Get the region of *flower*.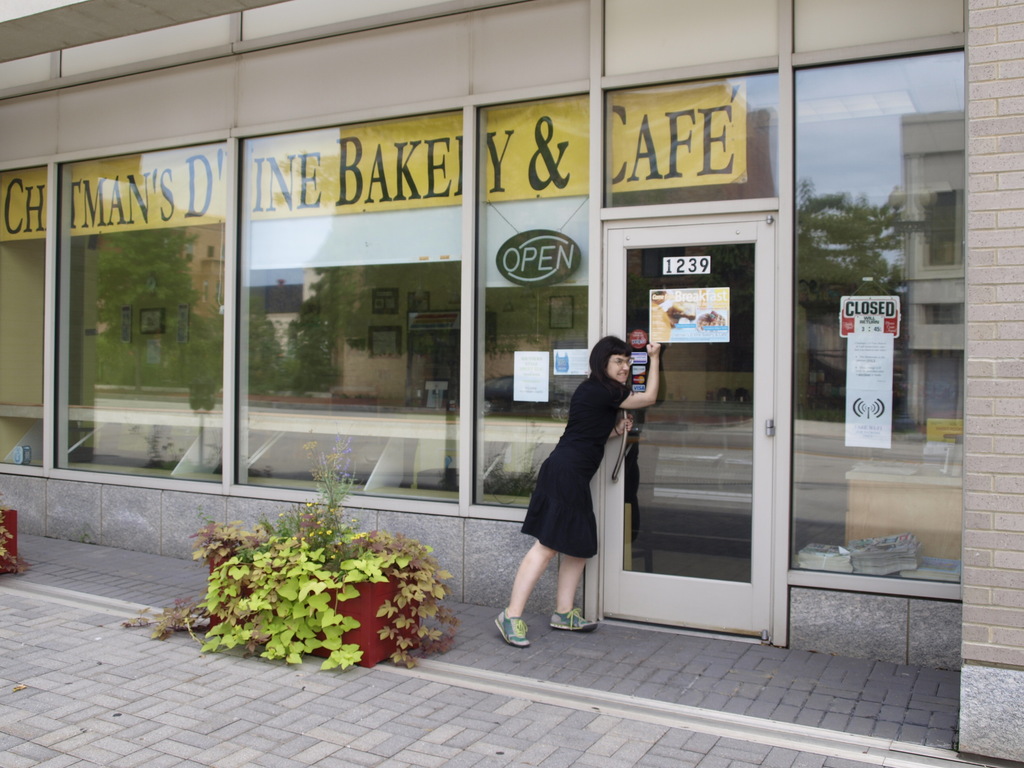
select_region(322, 527, 332, 539).
